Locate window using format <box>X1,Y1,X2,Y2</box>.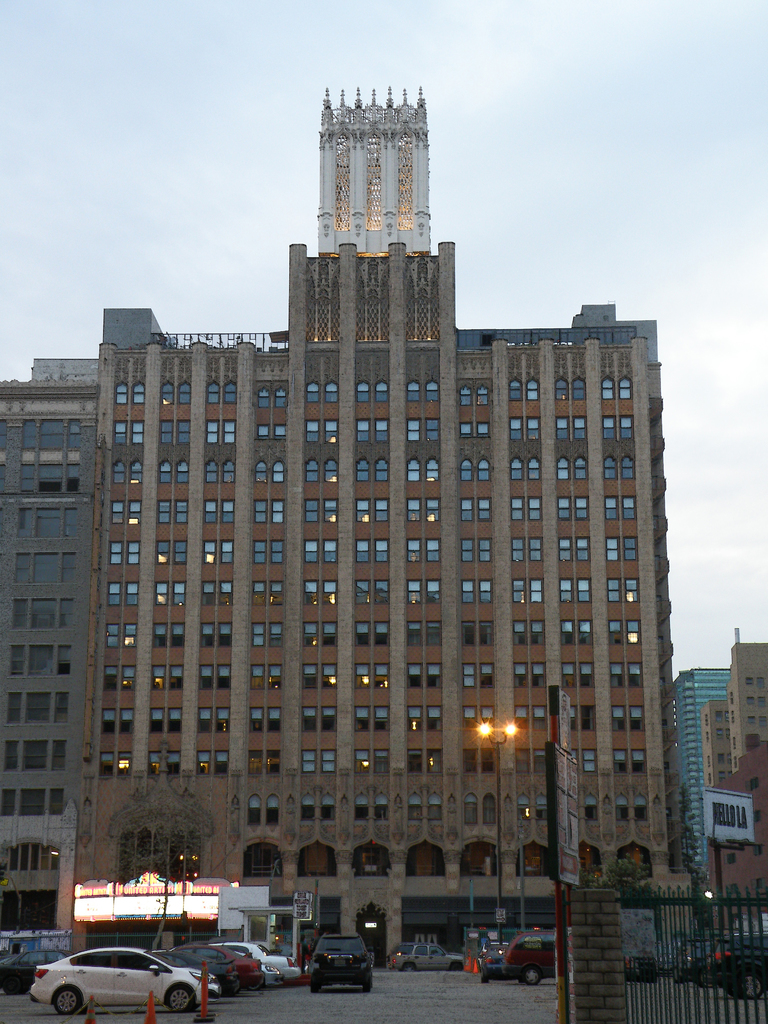
<box>248,796,275,832</box>.
